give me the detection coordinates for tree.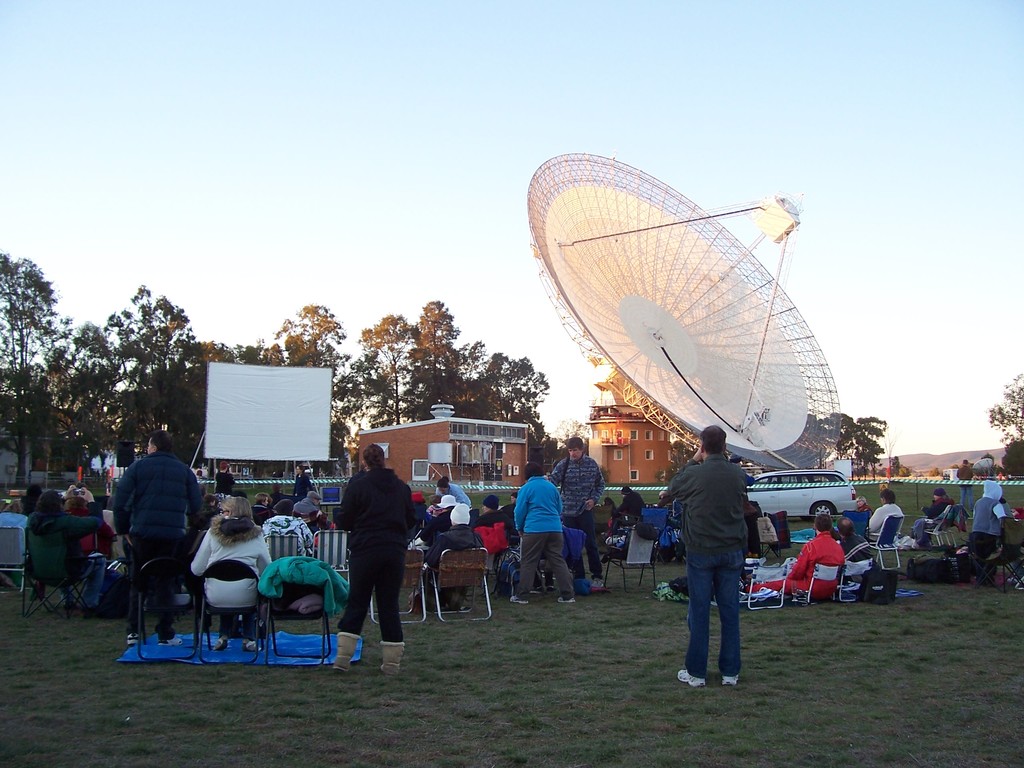
BBox(985, 371, 1023, 475).
